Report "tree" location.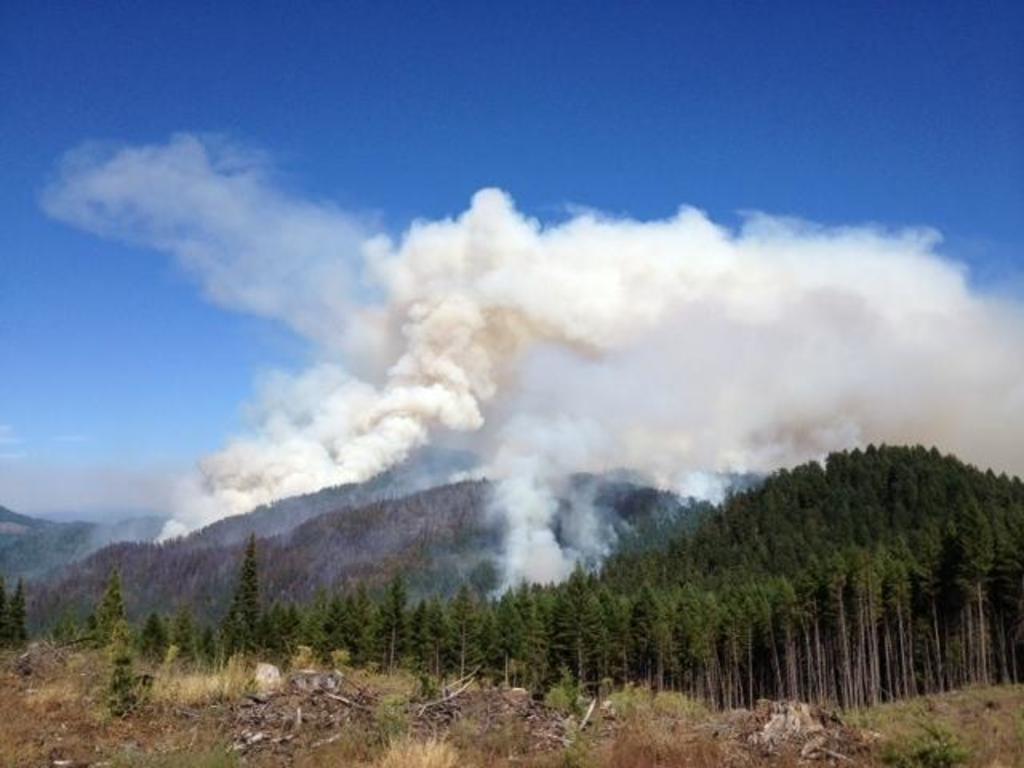
Report: box(171, 614, 198, 659).
